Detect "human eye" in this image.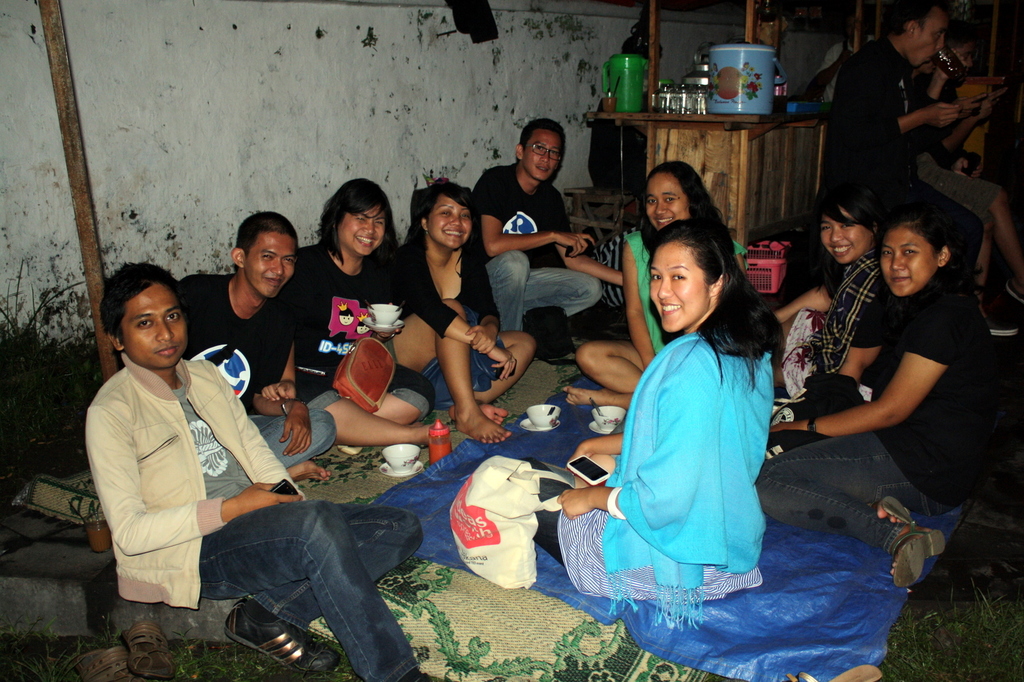
Detection: <box>165,311,182,321</box>.
